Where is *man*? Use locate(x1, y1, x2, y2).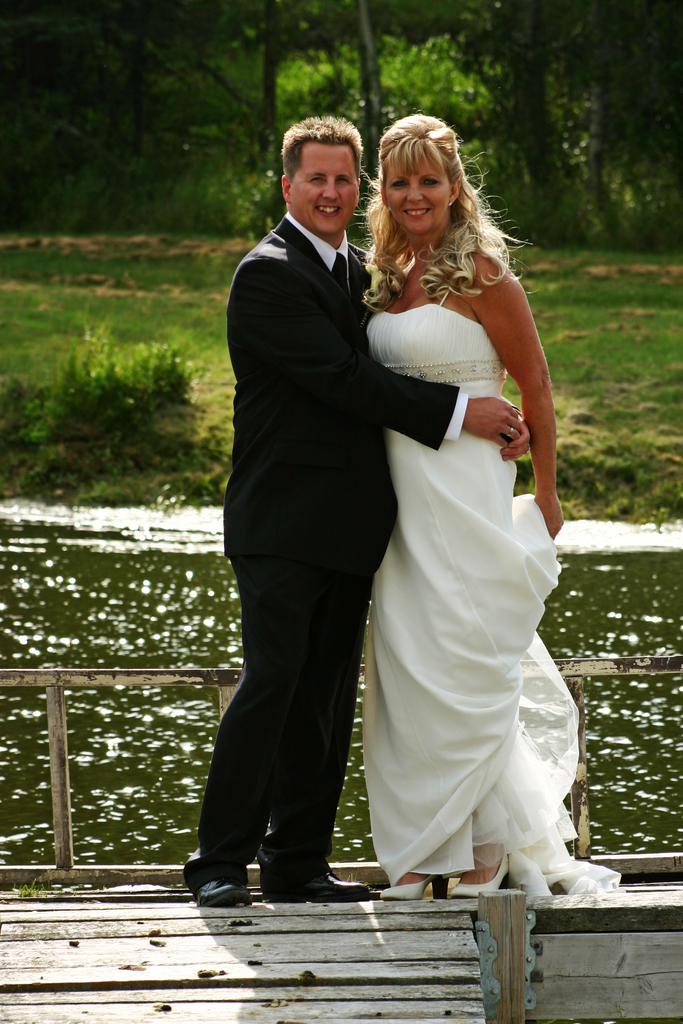
locate(200, 83, 426, 913).
